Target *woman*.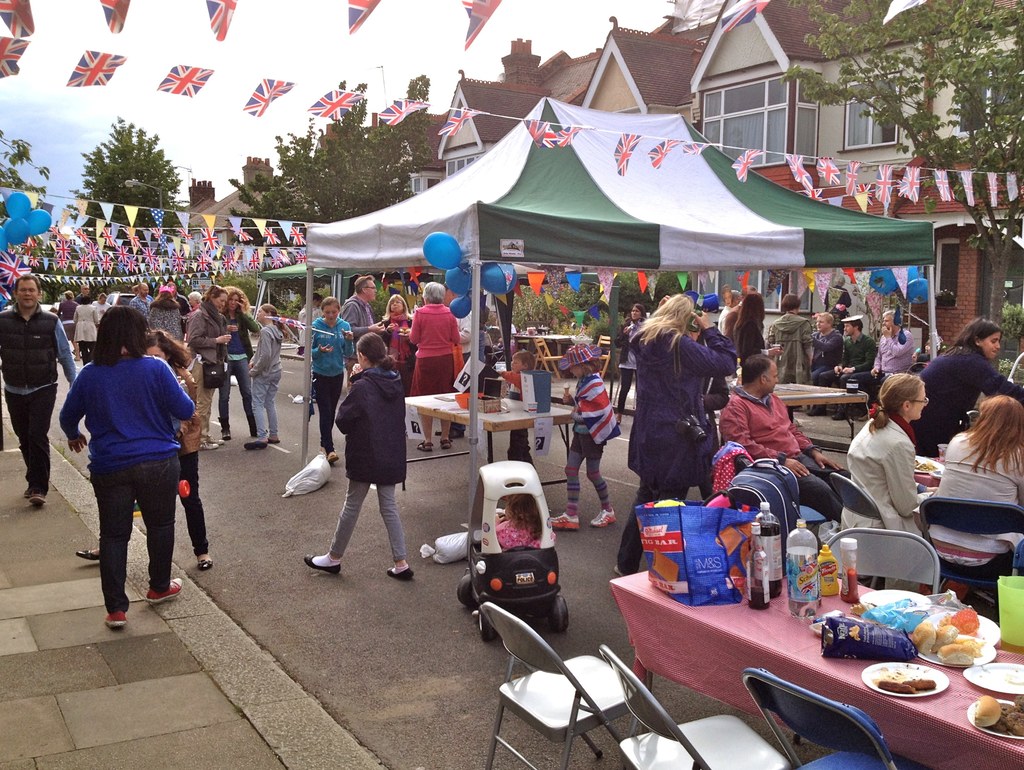
Target region: x1=58, y1=289, x2=82, y2=350.
